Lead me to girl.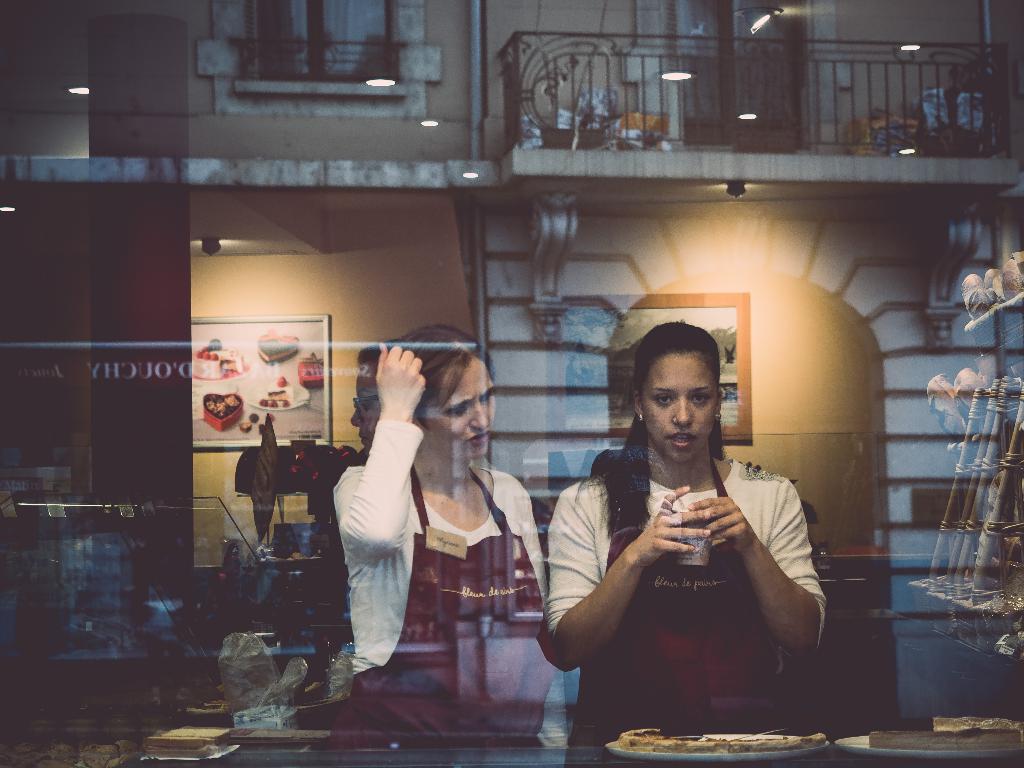
Lead to [541,324,830,746].
